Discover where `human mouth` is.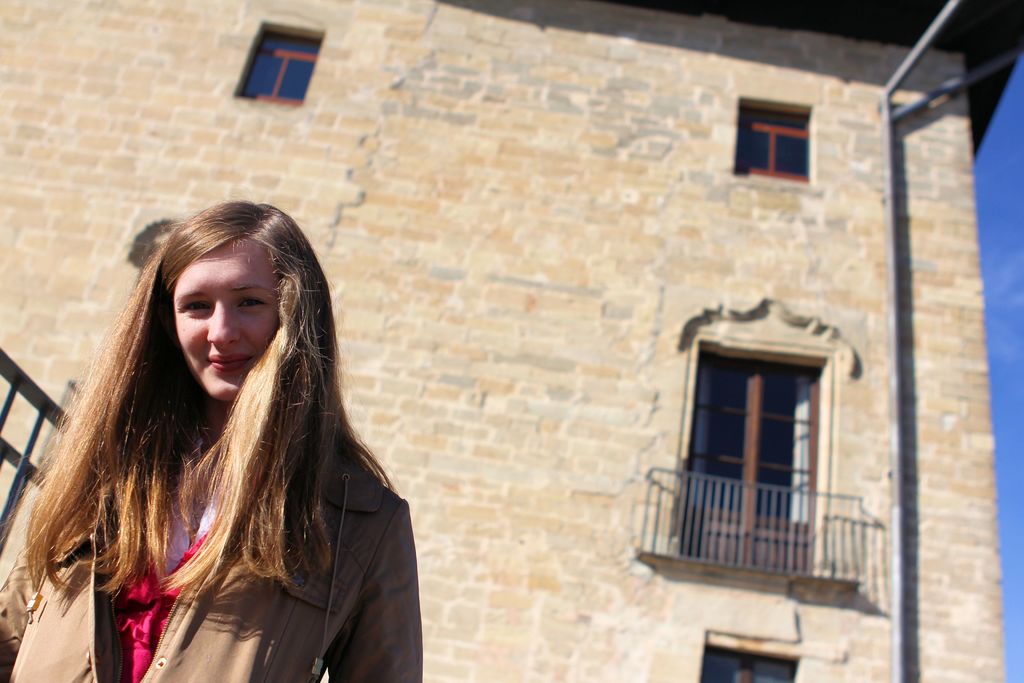
Discovered at [207, 354, 252, 371].
